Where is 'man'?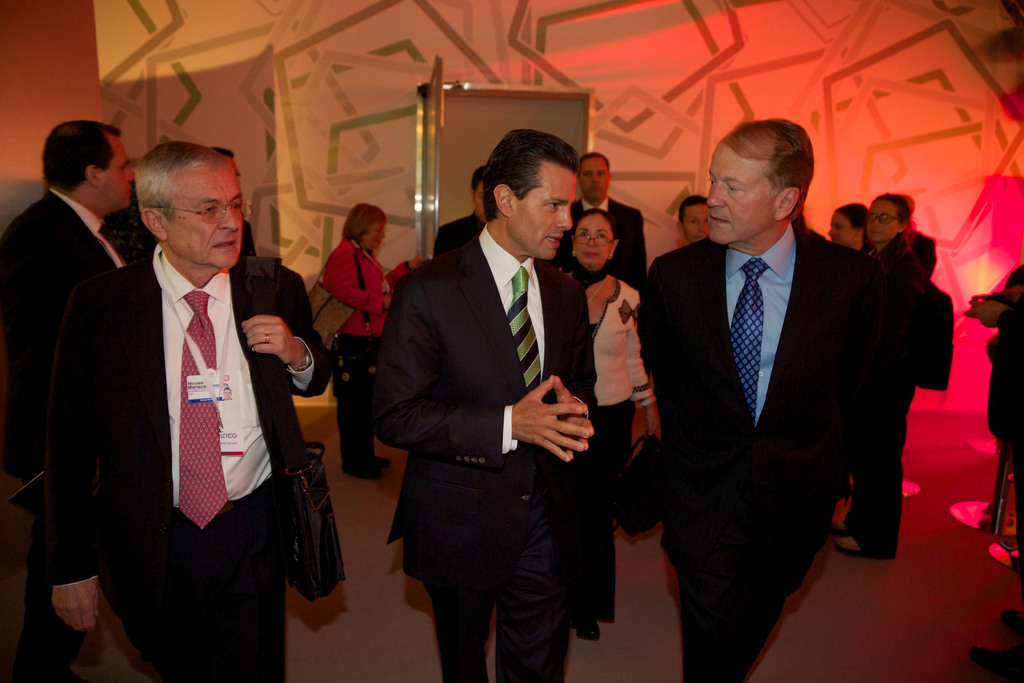
(430,170,488,257).
